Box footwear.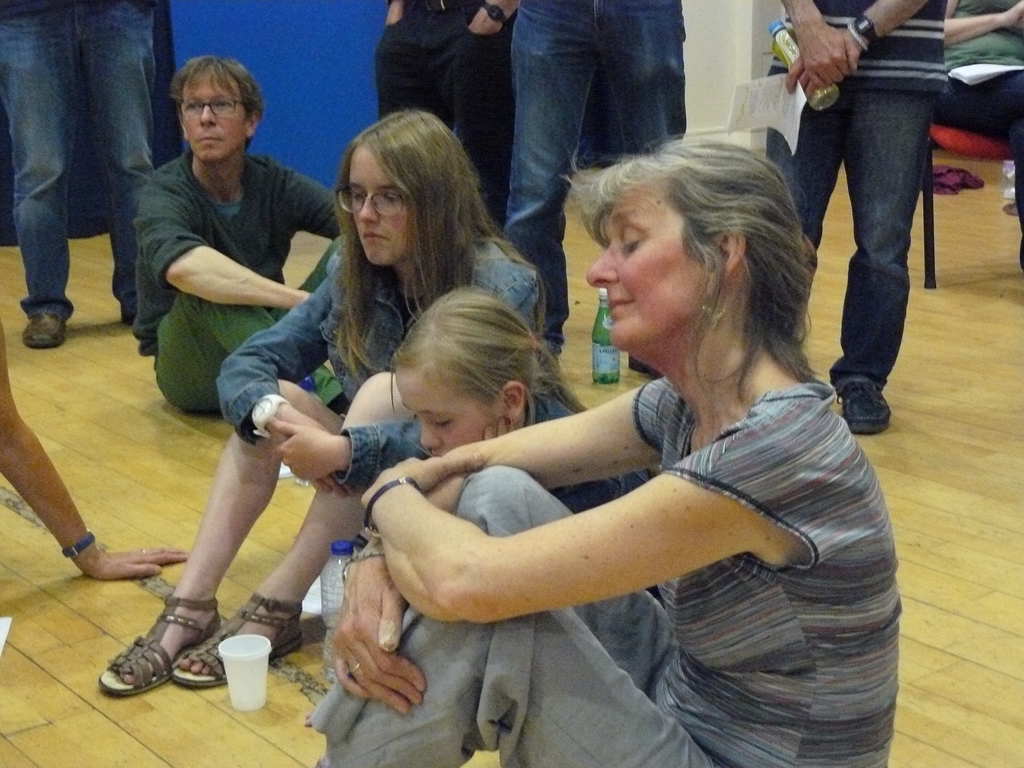
(164, 587, 311, 686).
